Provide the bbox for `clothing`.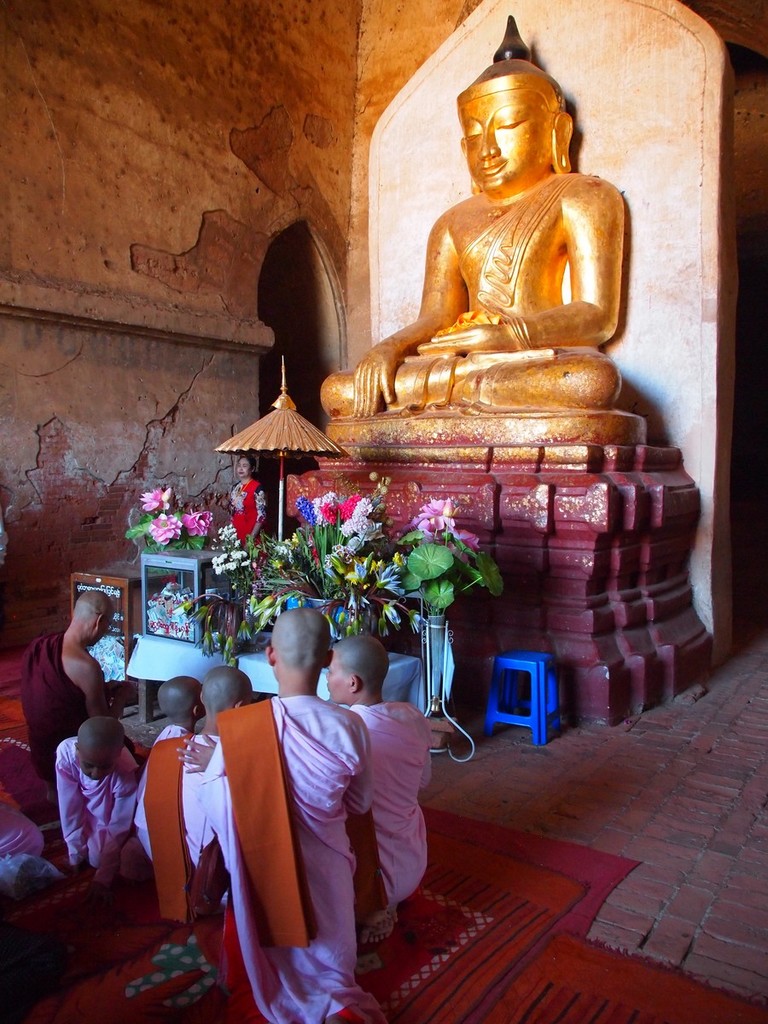
select_region(198, 663, 381, 1001).
